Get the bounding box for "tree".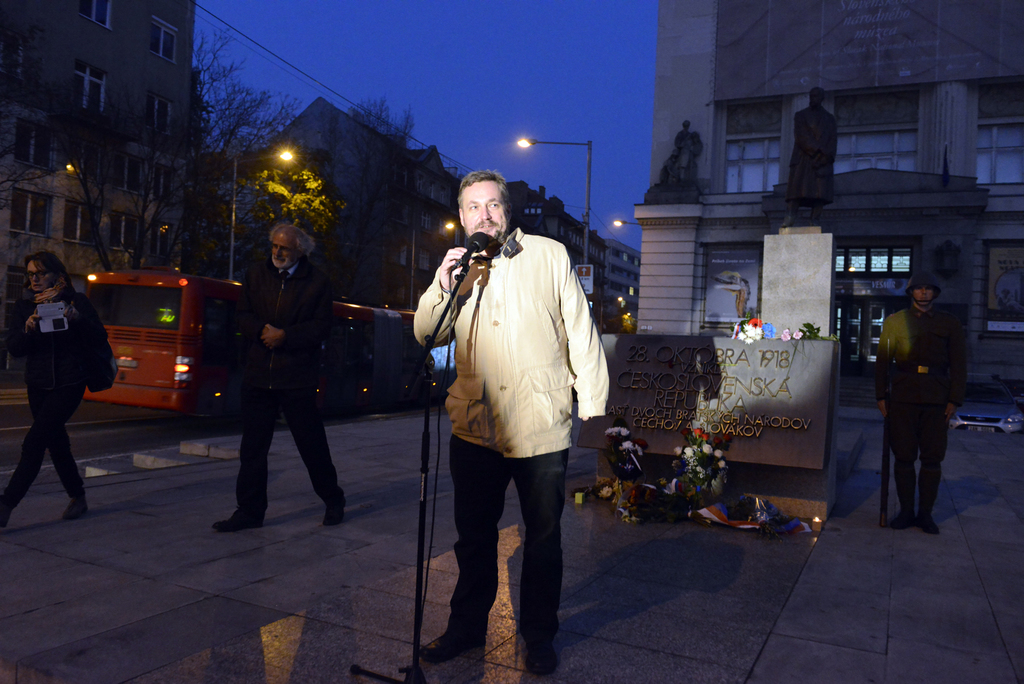
BBox(312, 94, 436, 291).
